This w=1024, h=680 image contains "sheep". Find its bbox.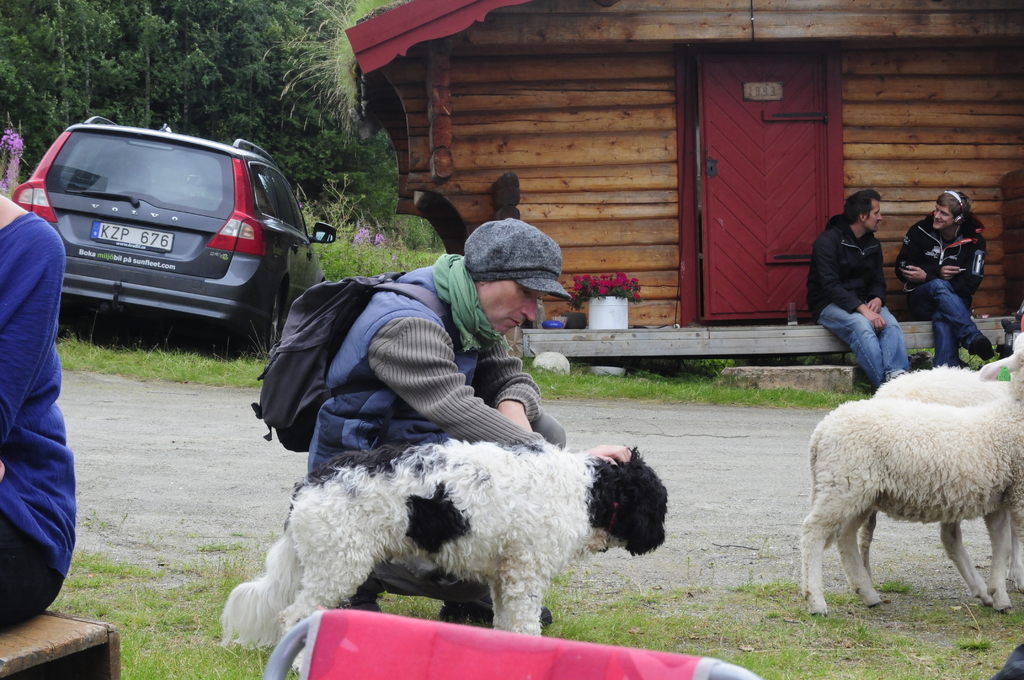
BBox(871, 362, 1023, 581).
